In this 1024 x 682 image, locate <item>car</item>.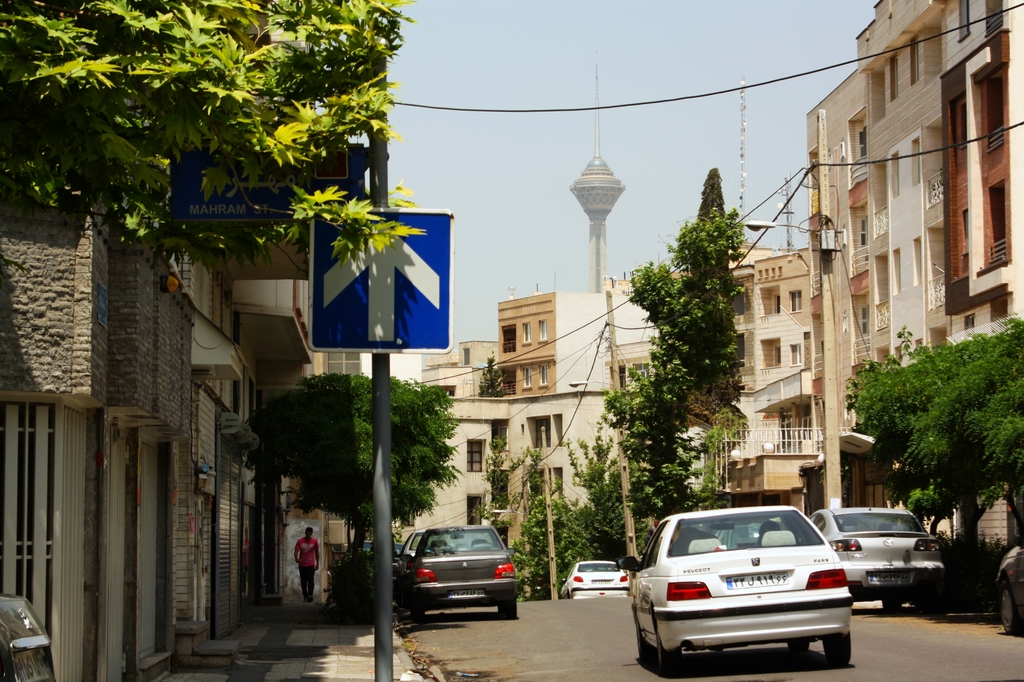
Bounding box: 390 526 523 622.
